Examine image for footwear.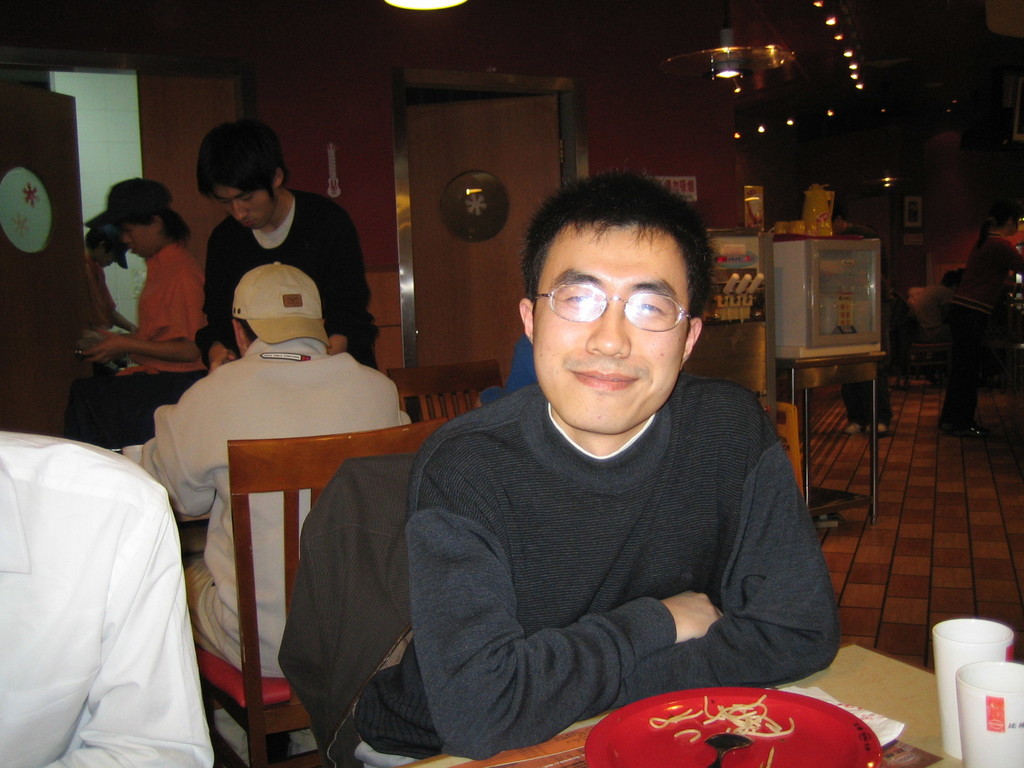
Examination result: 871,423,888,435.
